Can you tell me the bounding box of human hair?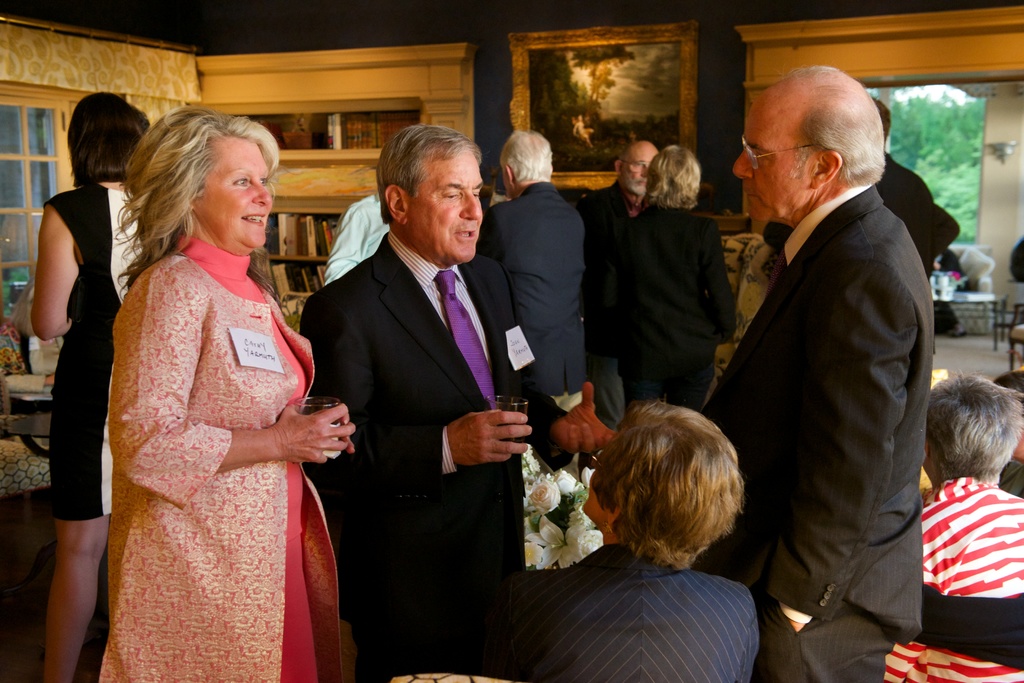
[left=869, top=95, right=893, bottom=138].
